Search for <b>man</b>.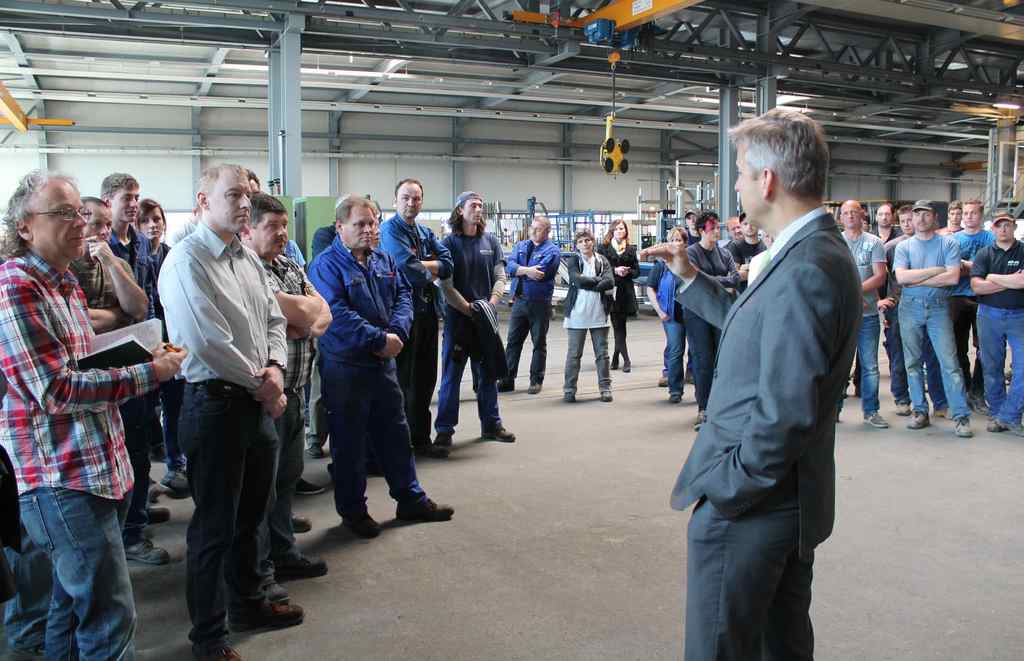
Found at rect(103, 174, 158, 306).
